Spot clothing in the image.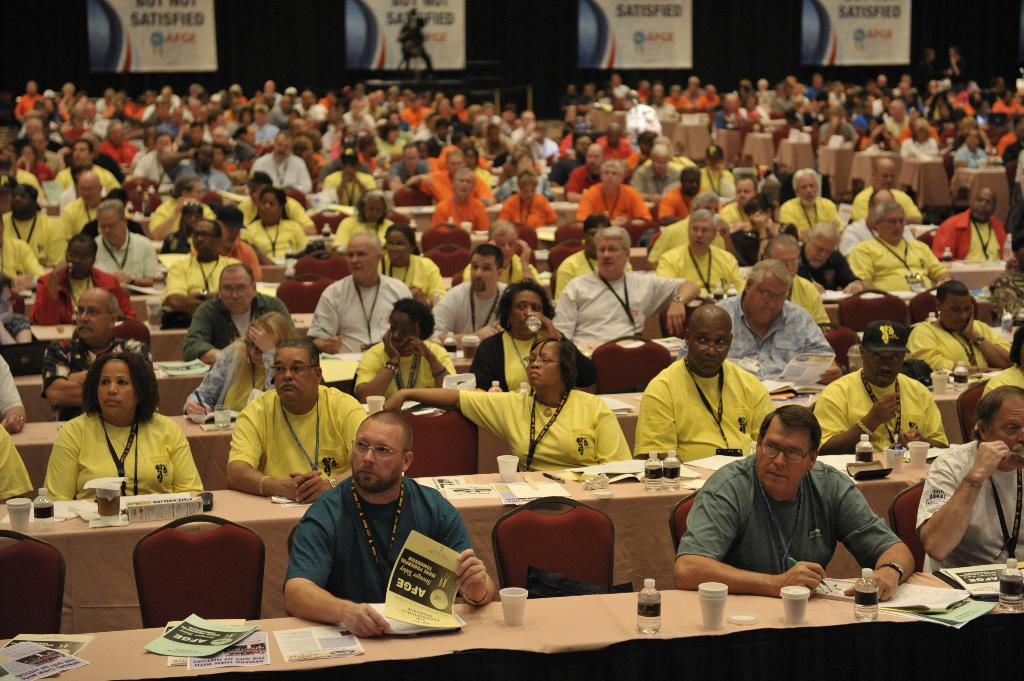
clothing found at <bbox>650, 102, 684, 125</bbox>.
